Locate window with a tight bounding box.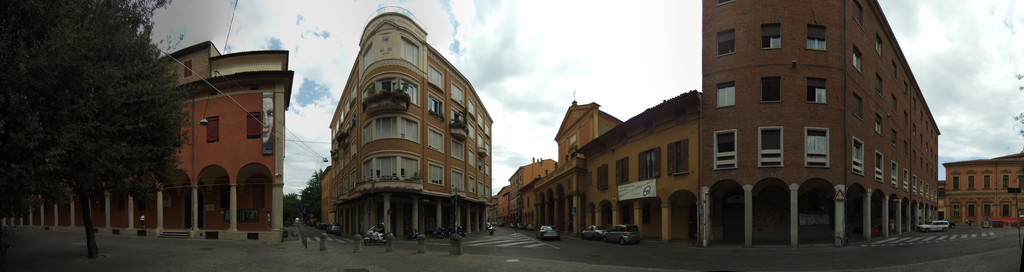
(left=1002, top=204, right=1010, bottom=218).
